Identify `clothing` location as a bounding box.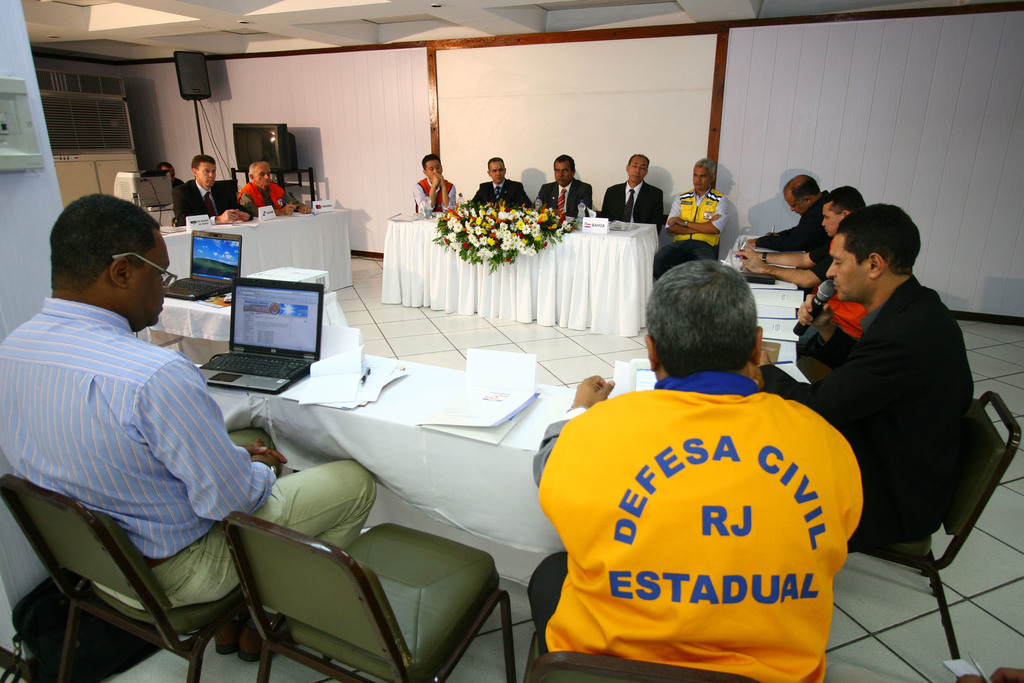
[650, 187, 731, 279].
